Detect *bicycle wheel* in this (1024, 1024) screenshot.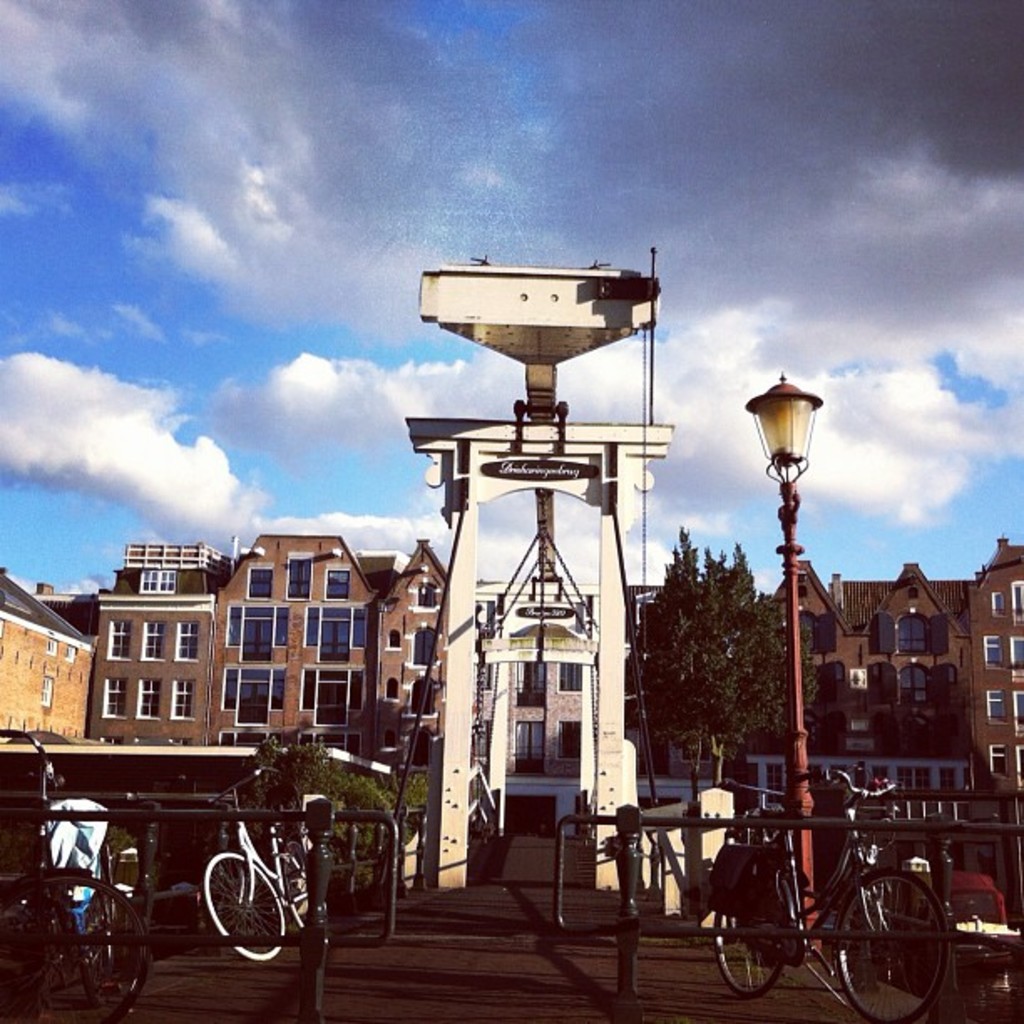
Detection: 703:853:793:1006.
